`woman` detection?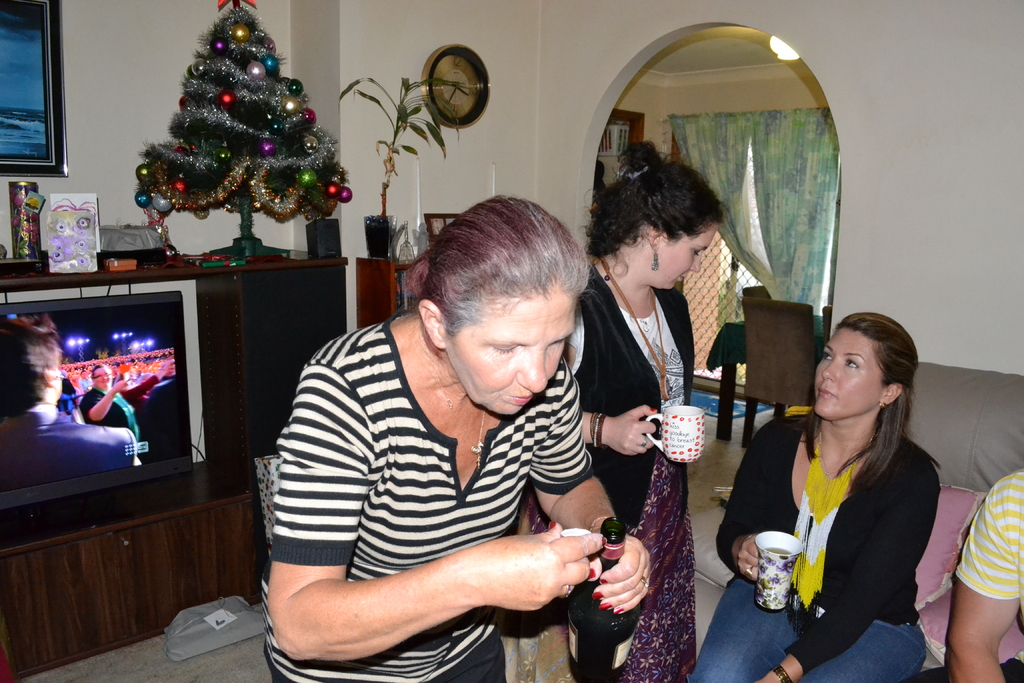
bbox(77, 349, 148, 450)
